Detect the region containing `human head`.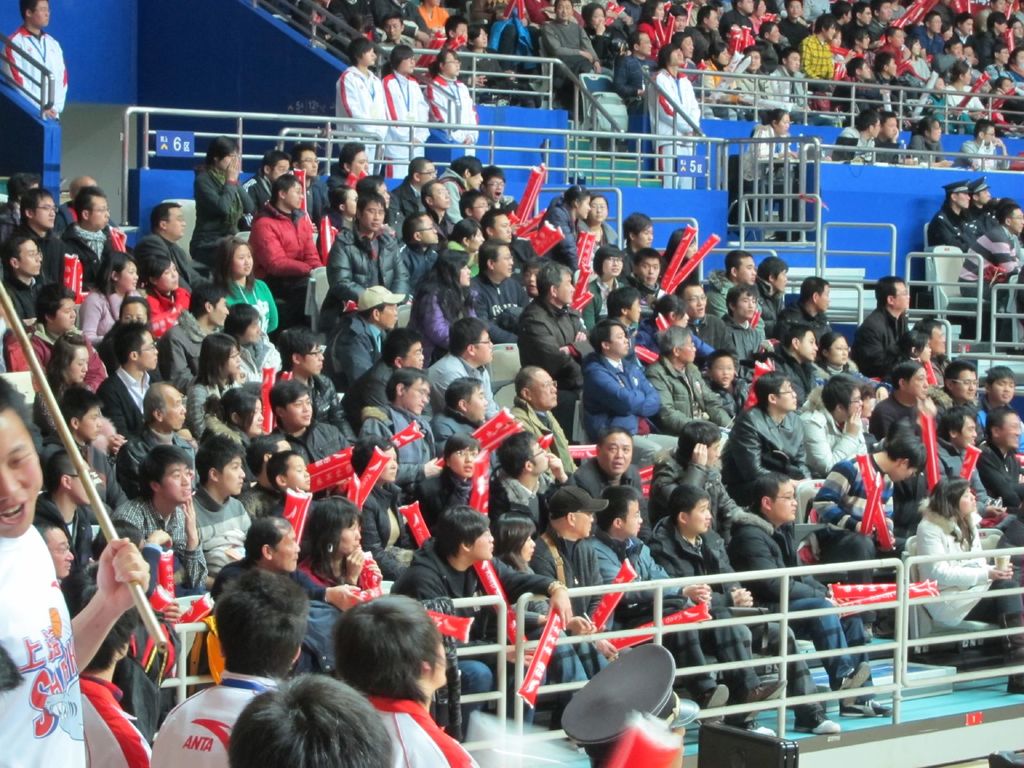
[747, 470, 801, 523].
